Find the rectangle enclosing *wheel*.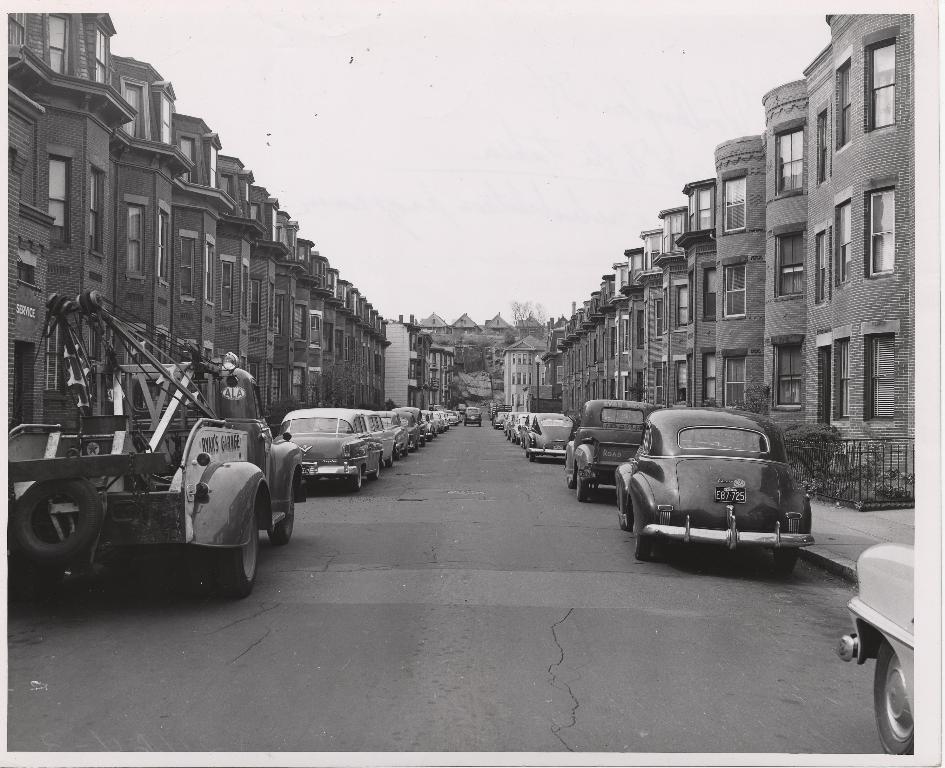
(463, 426, 467, 427).
